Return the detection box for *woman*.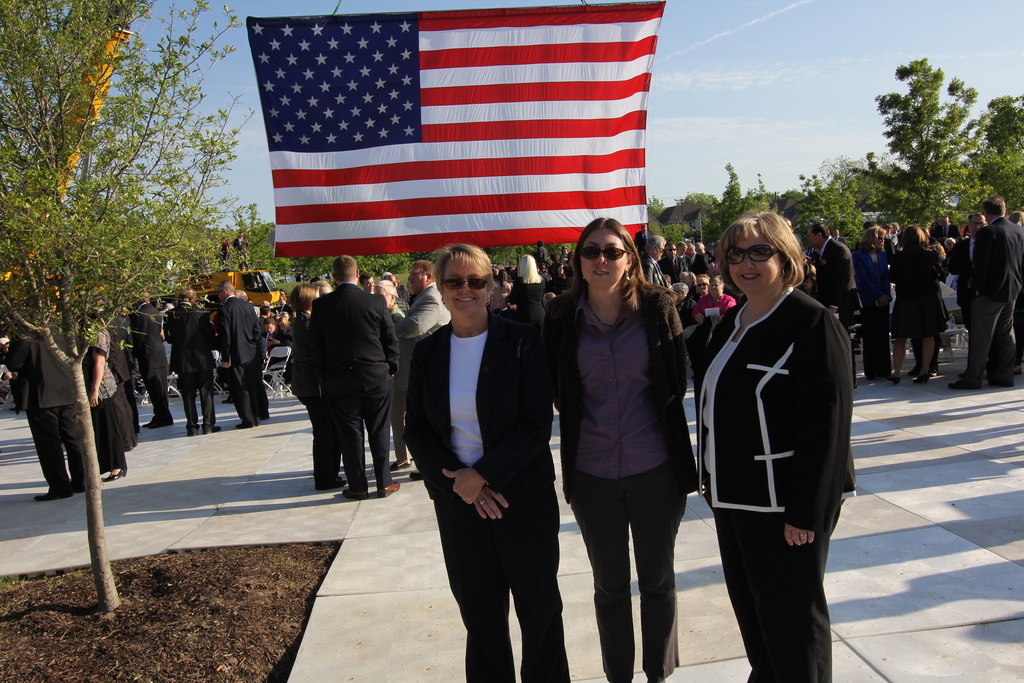
540/215/703/682.
